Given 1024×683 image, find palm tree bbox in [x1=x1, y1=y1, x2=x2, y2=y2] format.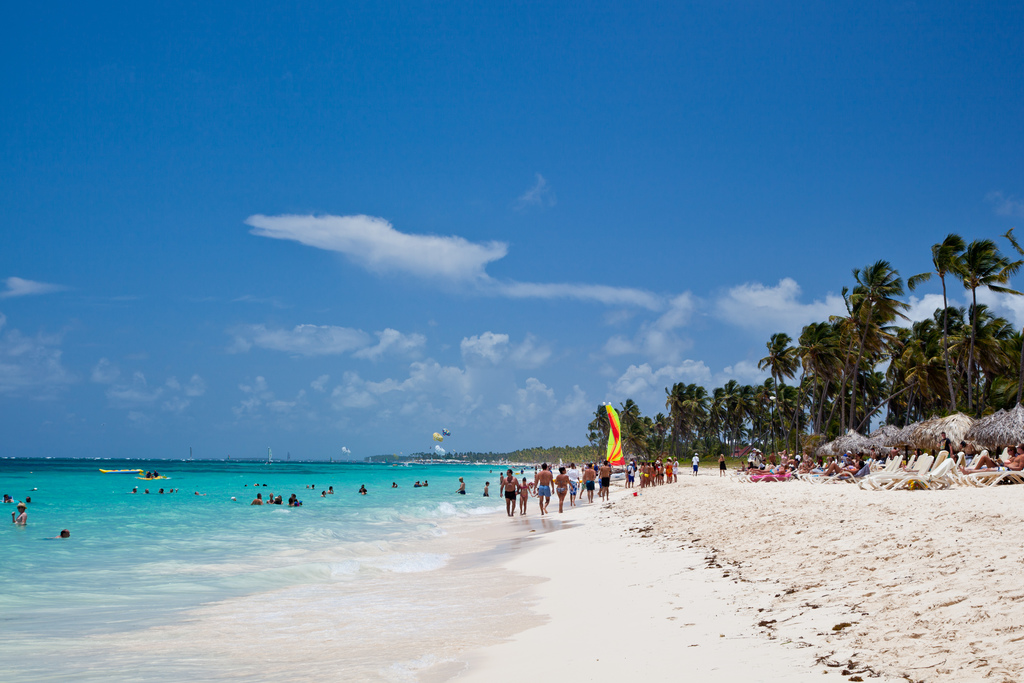
[x1=968, y1=225, x2=1016, y2=423].
